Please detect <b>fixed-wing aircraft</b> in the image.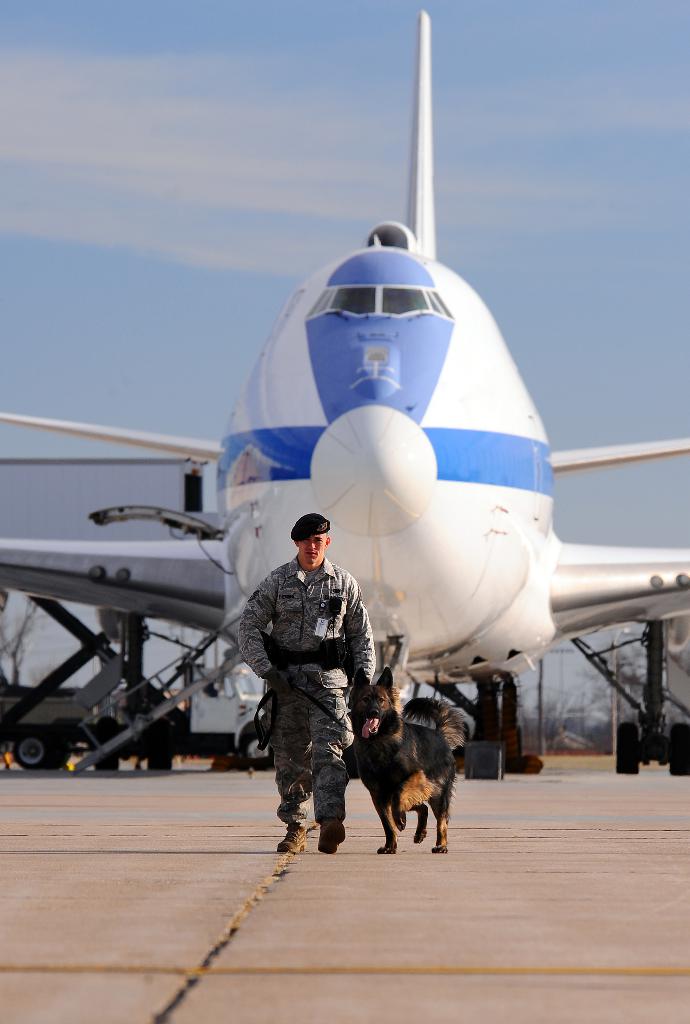
bbox=(0, 13, 689, 774).
